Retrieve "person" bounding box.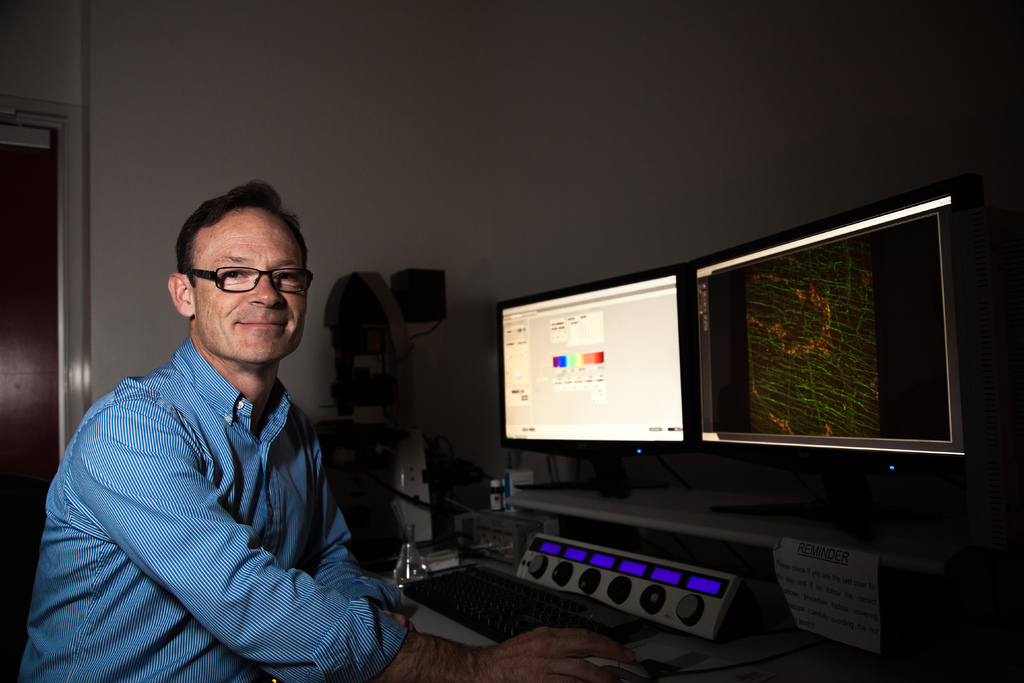
Bounding box: (24,188,630,680).
